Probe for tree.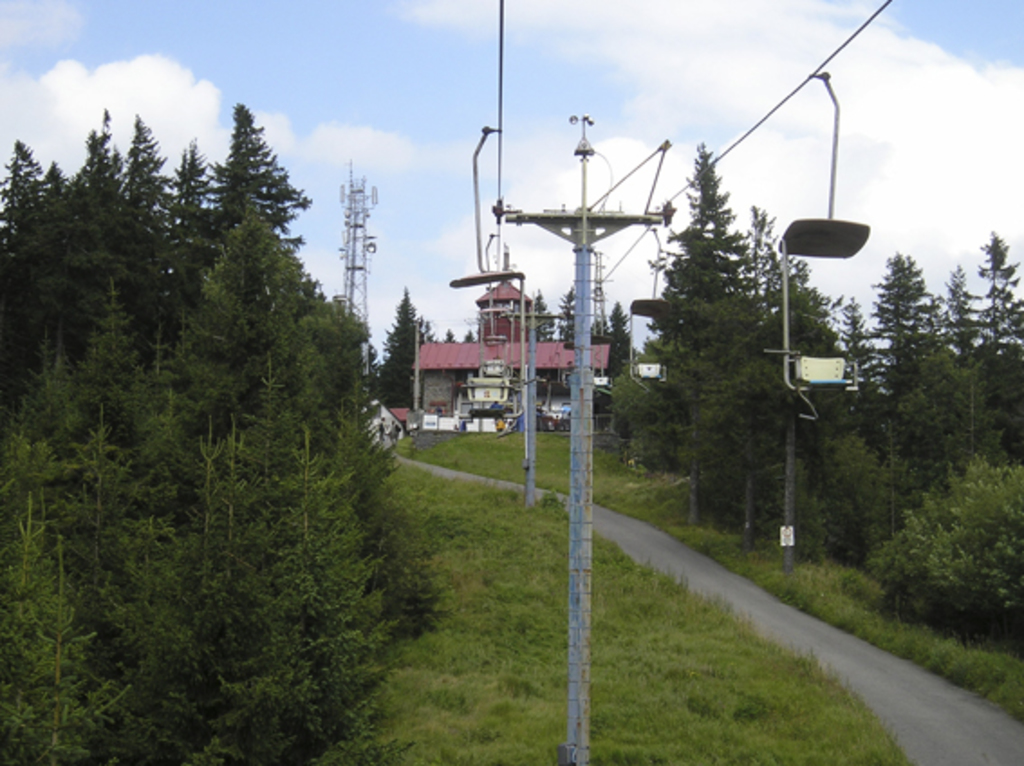
Probe result: 368/287/435/416.
